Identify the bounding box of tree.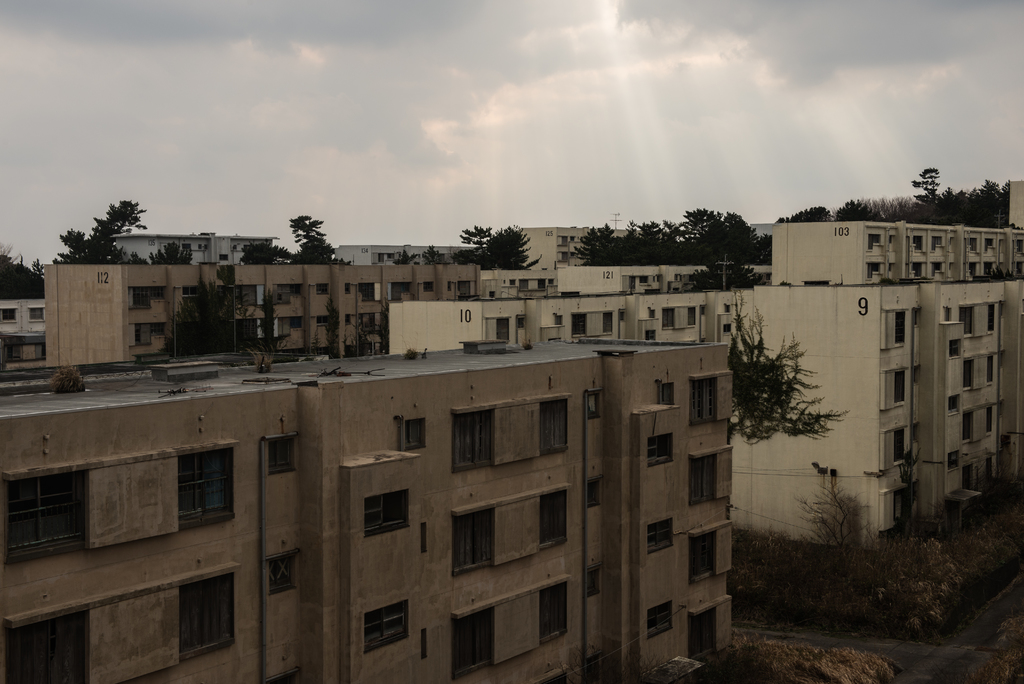
<region>729, 298, 855, 443</region>.
